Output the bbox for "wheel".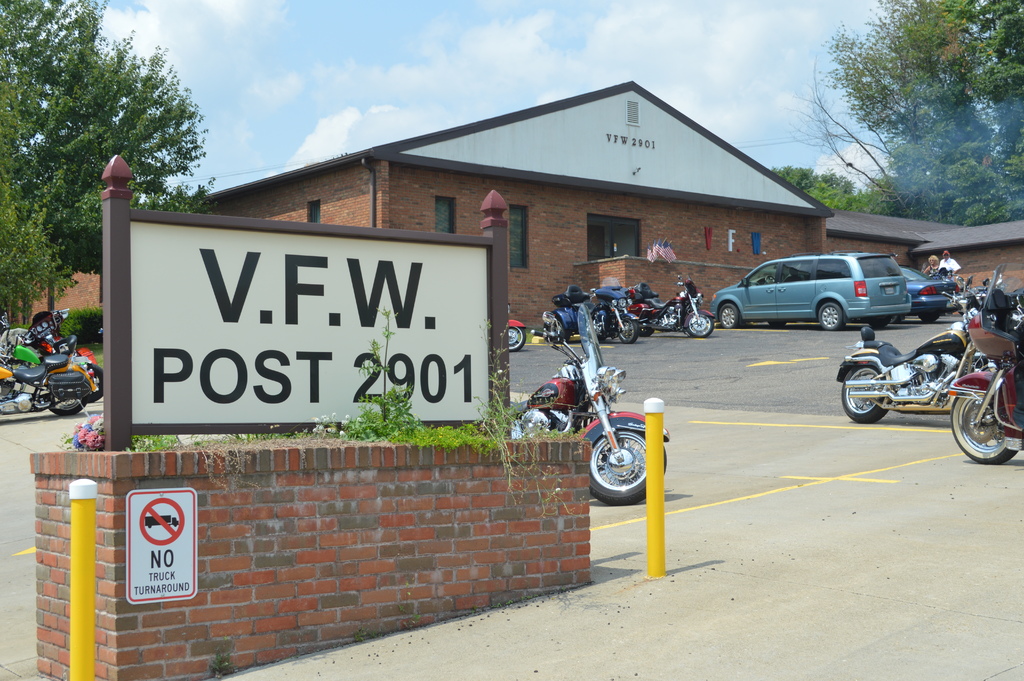
<region>688, 309, 716, 335</region>.
